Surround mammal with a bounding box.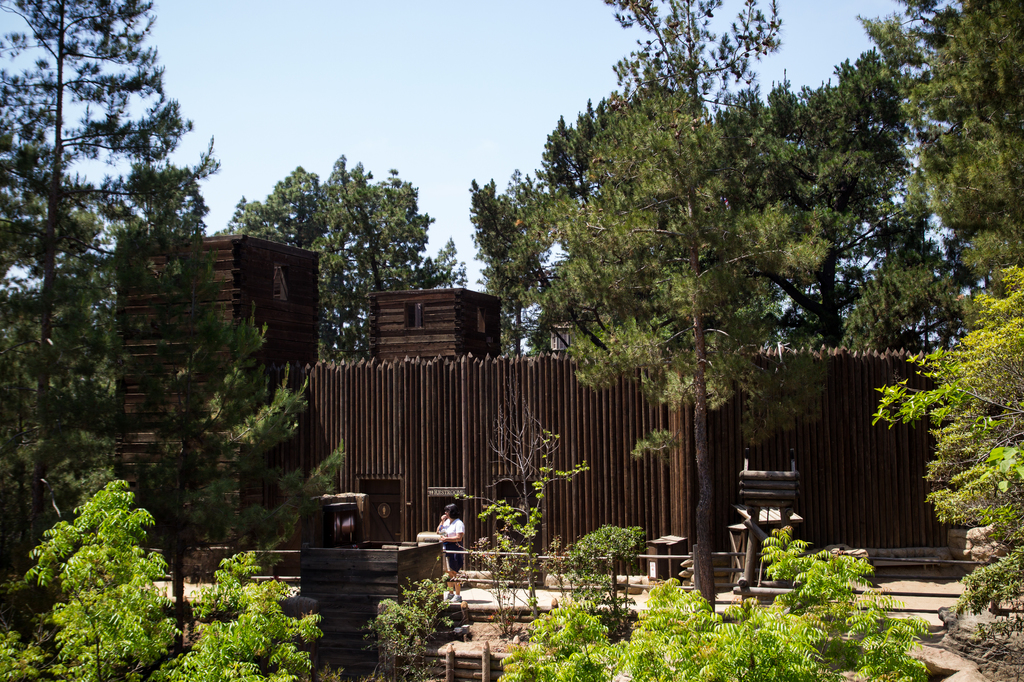
<box>436,501,467,600</box>.
